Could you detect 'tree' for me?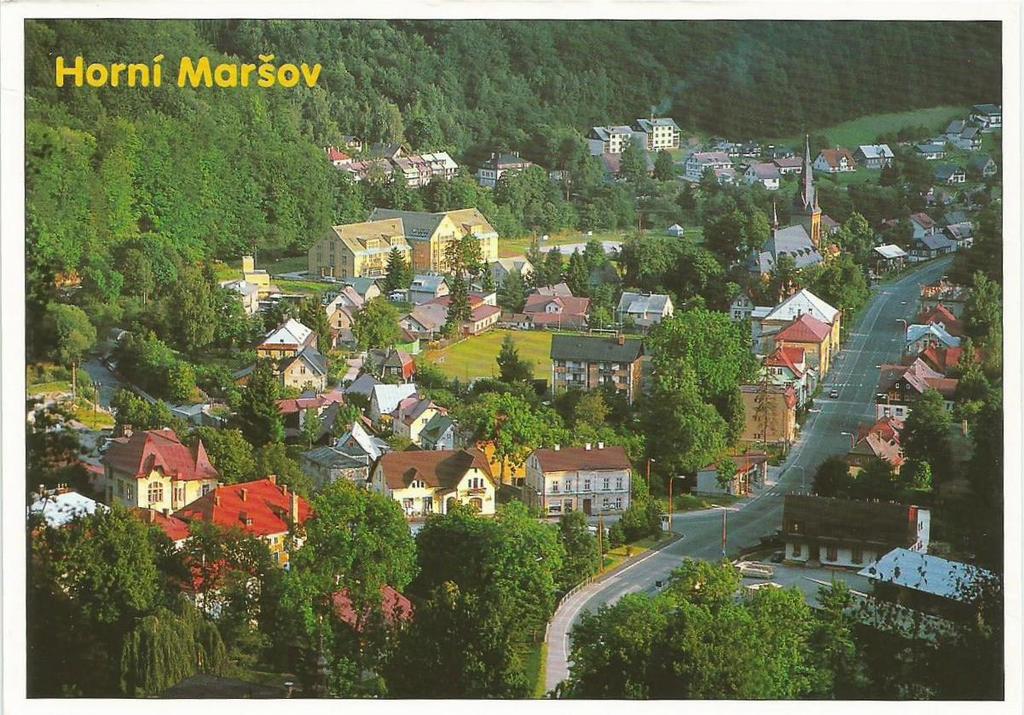
Detection result: (457, 395, 550, 487).
